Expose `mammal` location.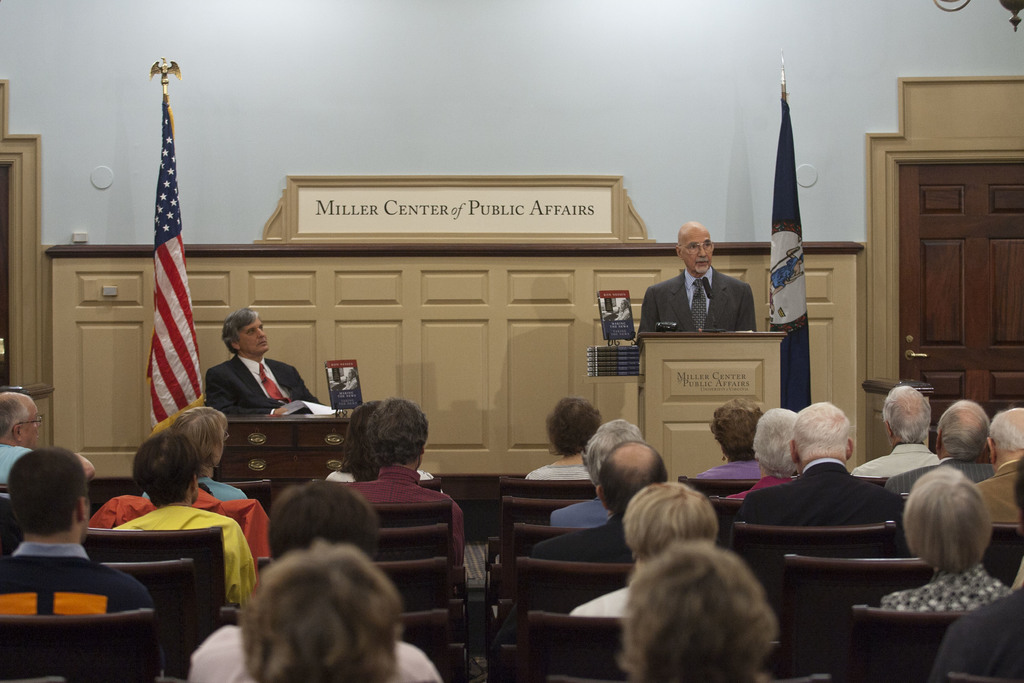
Exposed at BBox(615, 299, 632, 322).
